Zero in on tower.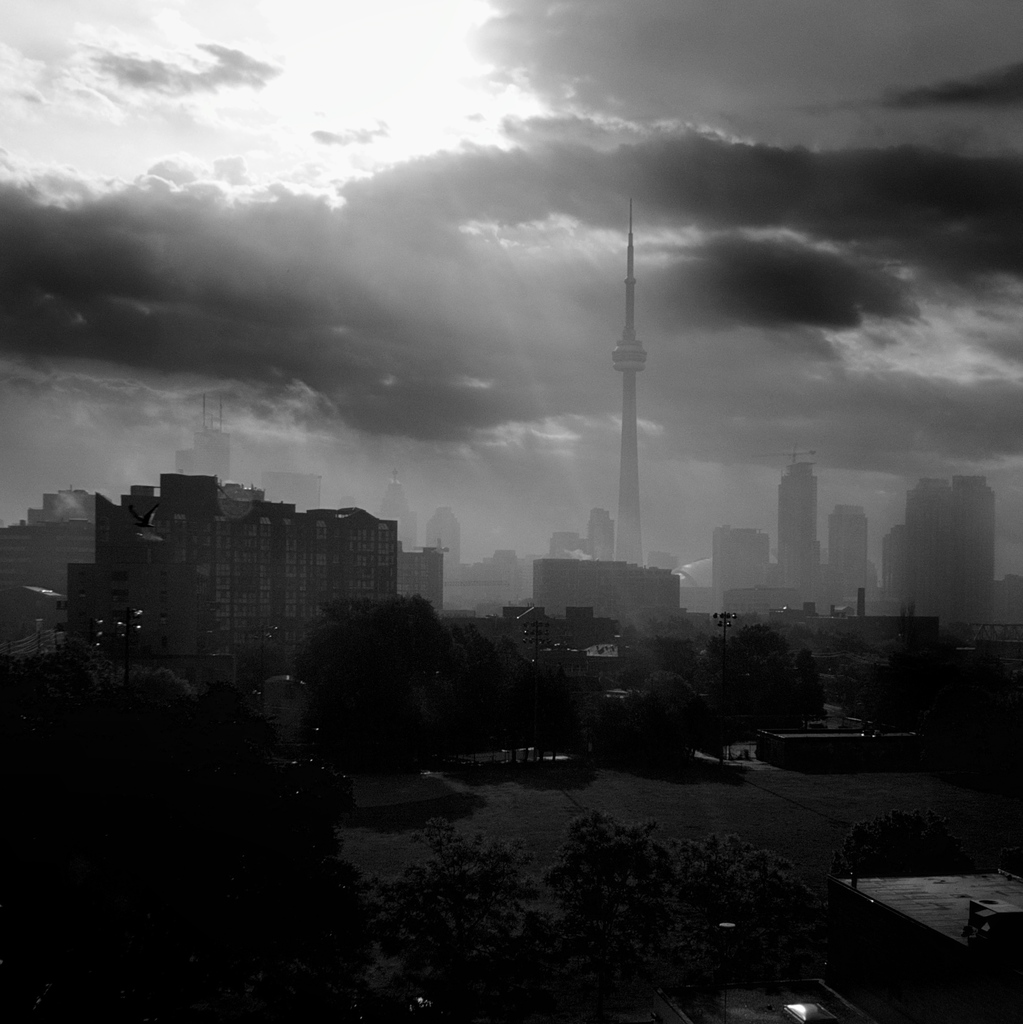
Zeroed in: 0:467:438:669.
